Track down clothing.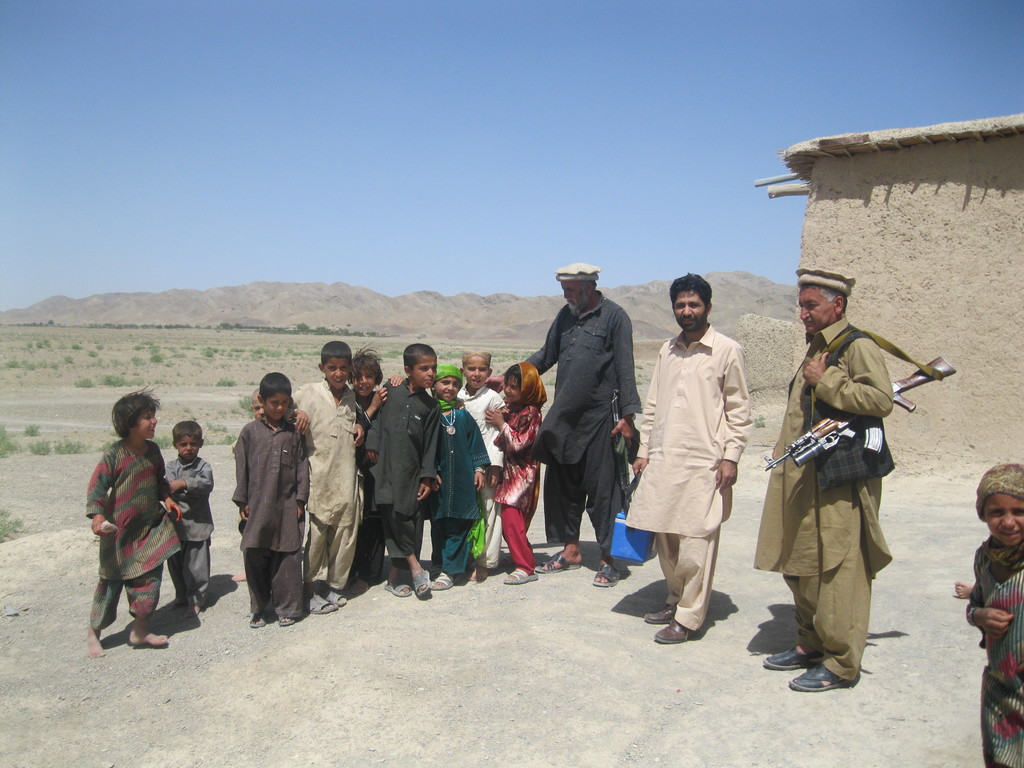
Tracked to locate(453, 385, 509, 470).
